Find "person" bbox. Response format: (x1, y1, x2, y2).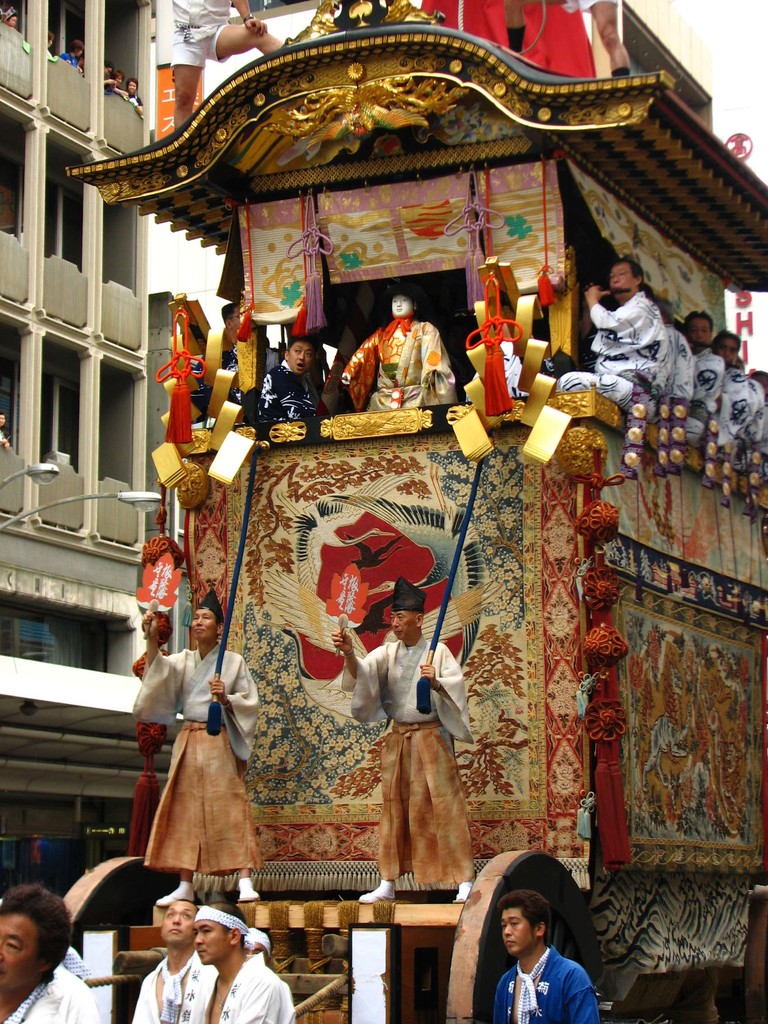
(164, 0, 273, 131).
